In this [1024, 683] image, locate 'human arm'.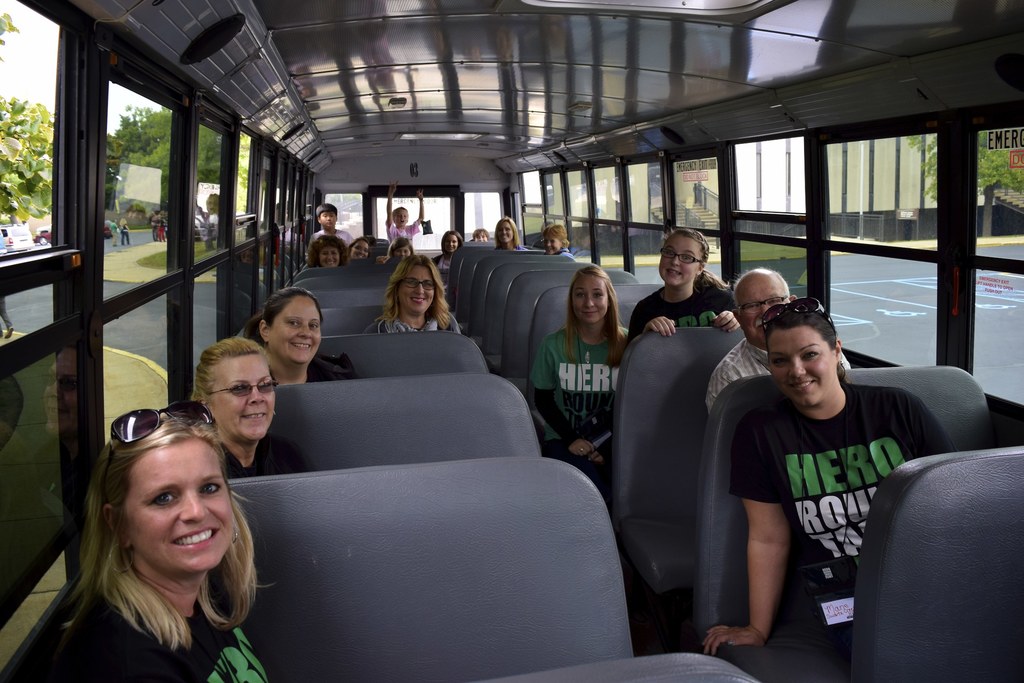
Bounding box: locate(646, 315, 675, 335).
